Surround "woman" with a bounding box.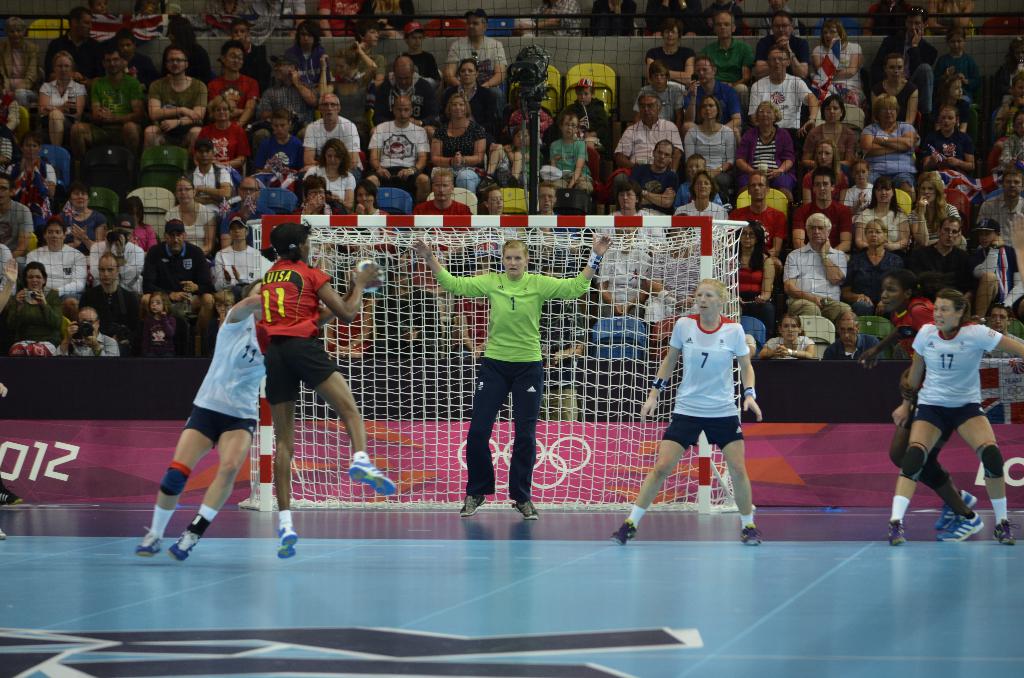
region(317, 36, 372, 139).
